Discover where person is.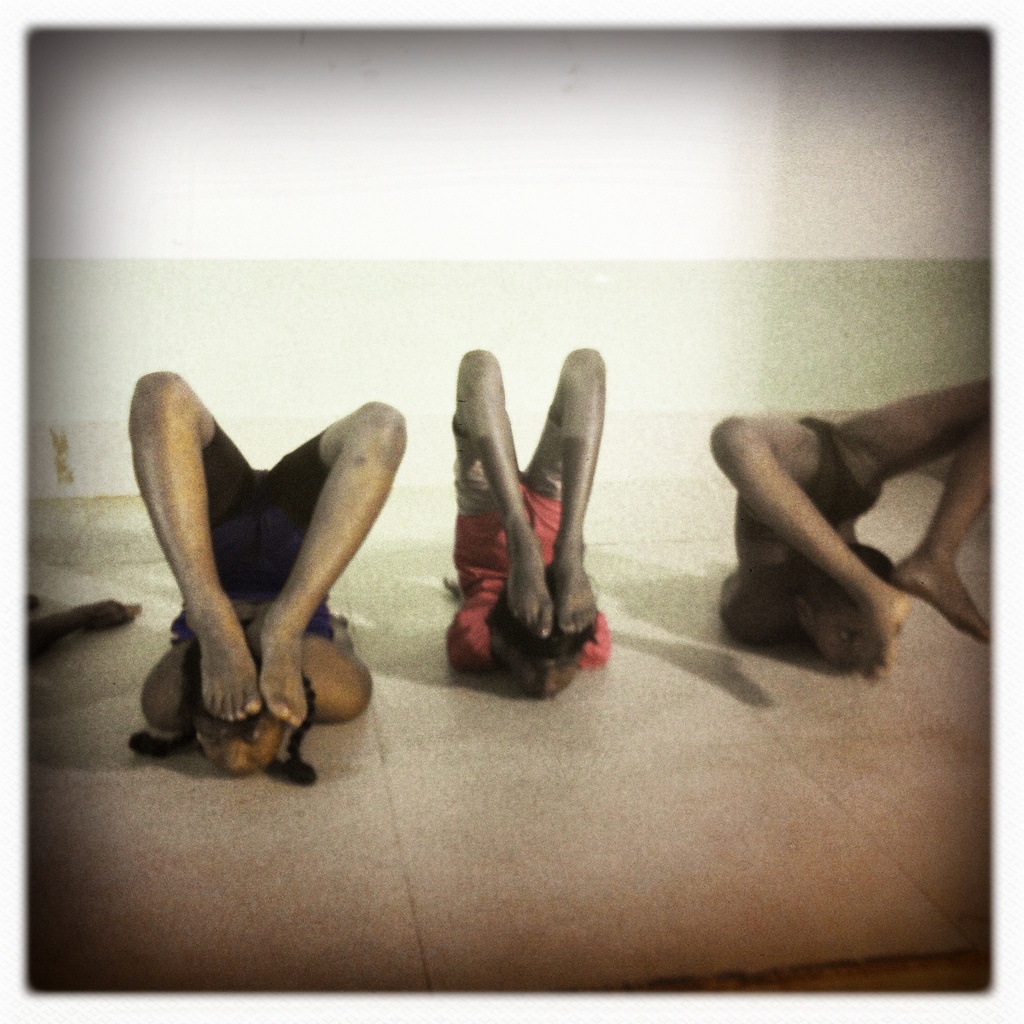
Discovered at {"x1": 135, "y1": 386, "x2": 399, "y2": 769}.
